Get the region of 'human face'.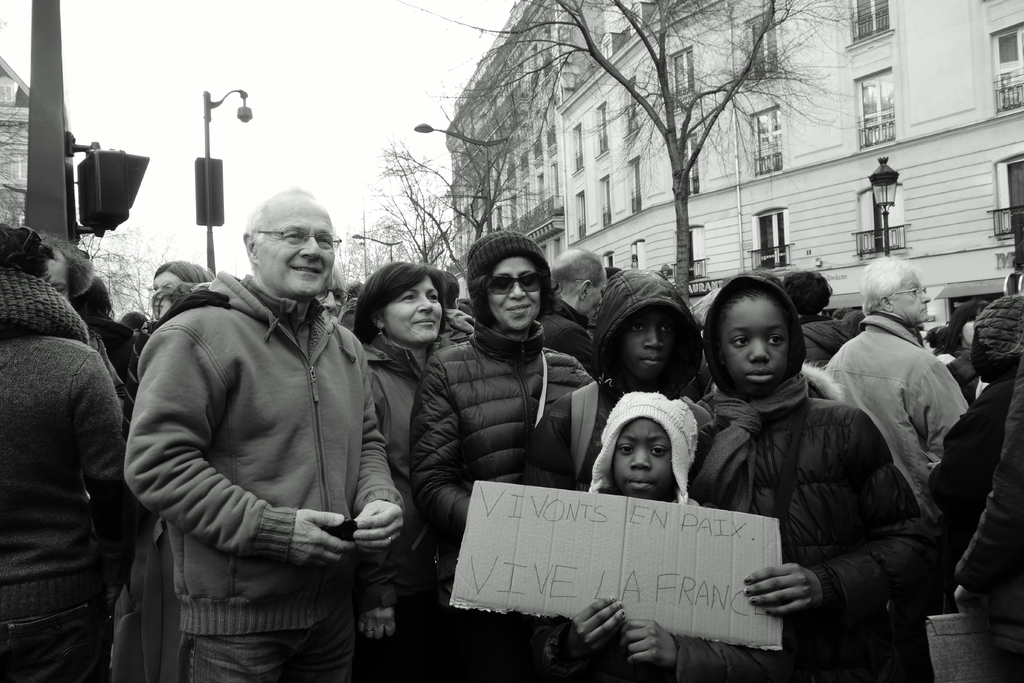
x1=613, y1=417, x2=669, y2=494.
